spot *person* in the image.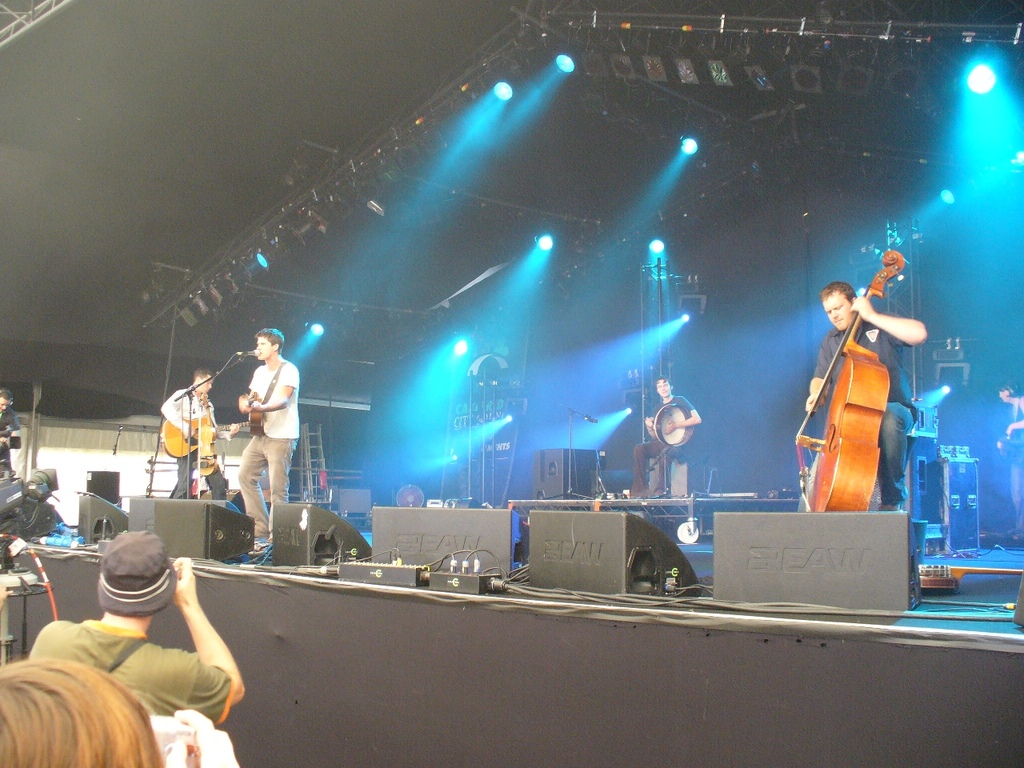
*person* found at (left=241, top=330, right=299, bottom=550).
